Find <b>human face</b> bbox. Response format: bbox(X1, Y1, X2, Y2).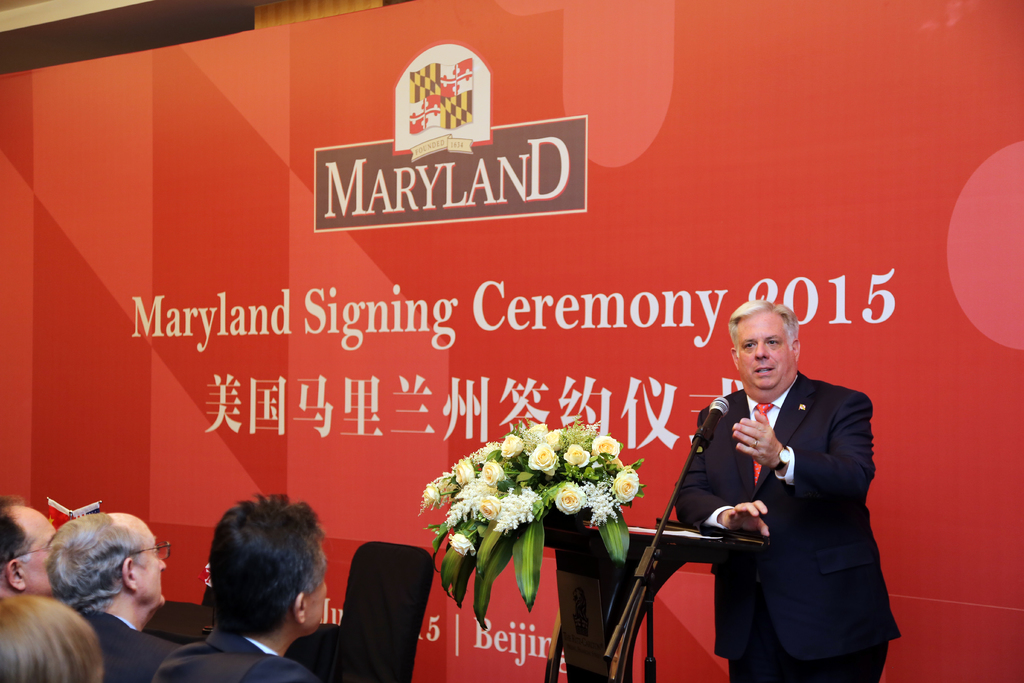
bbox(735, 311, 787, 397).
